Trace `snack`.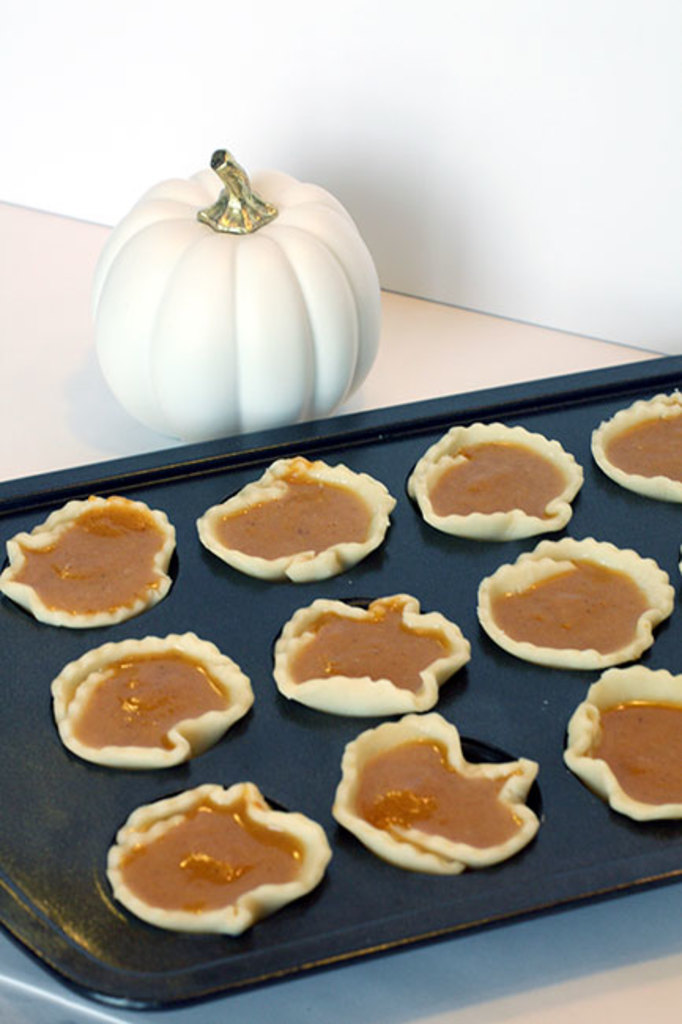
Traced to [x1=343, y1=703, x2=543, y2=876].
